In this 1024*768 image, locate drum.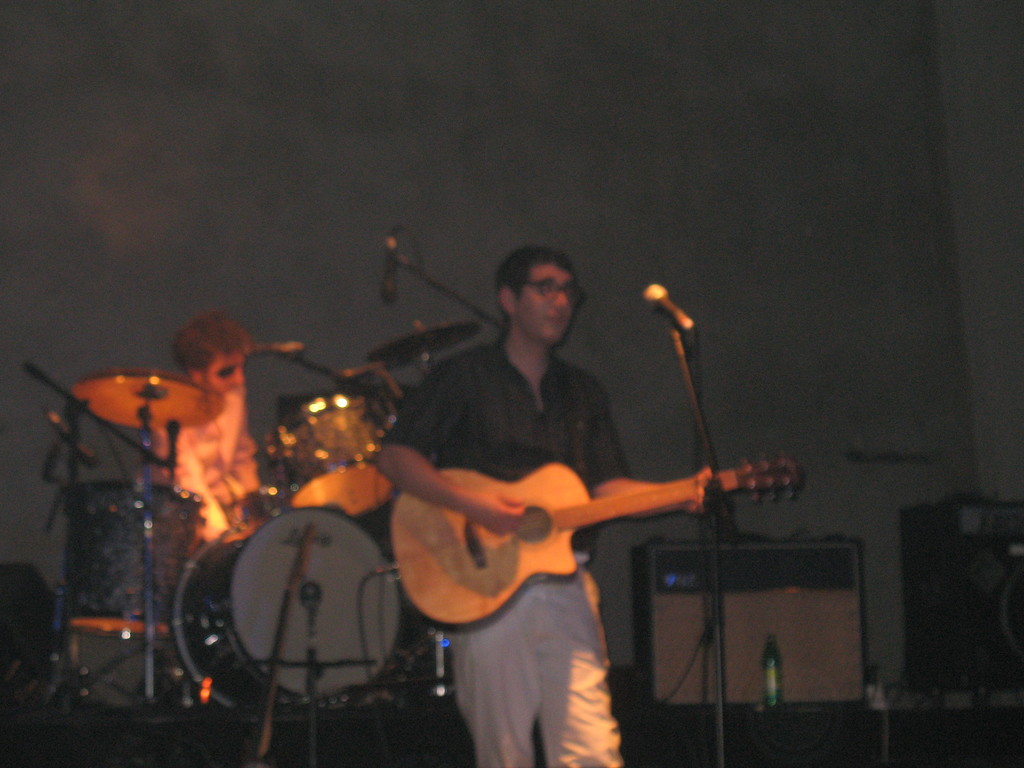
Bounding box: 268/397/398/517.
